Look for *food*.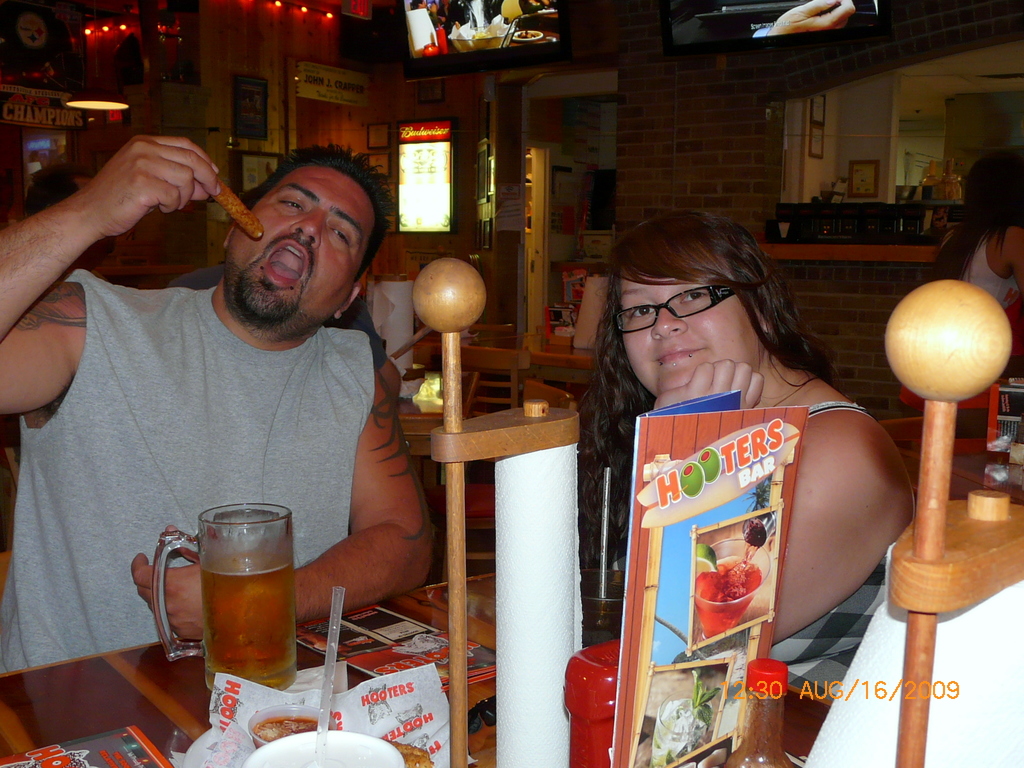
Found: [x1=652, y1=668, x2=717, y2=767].
